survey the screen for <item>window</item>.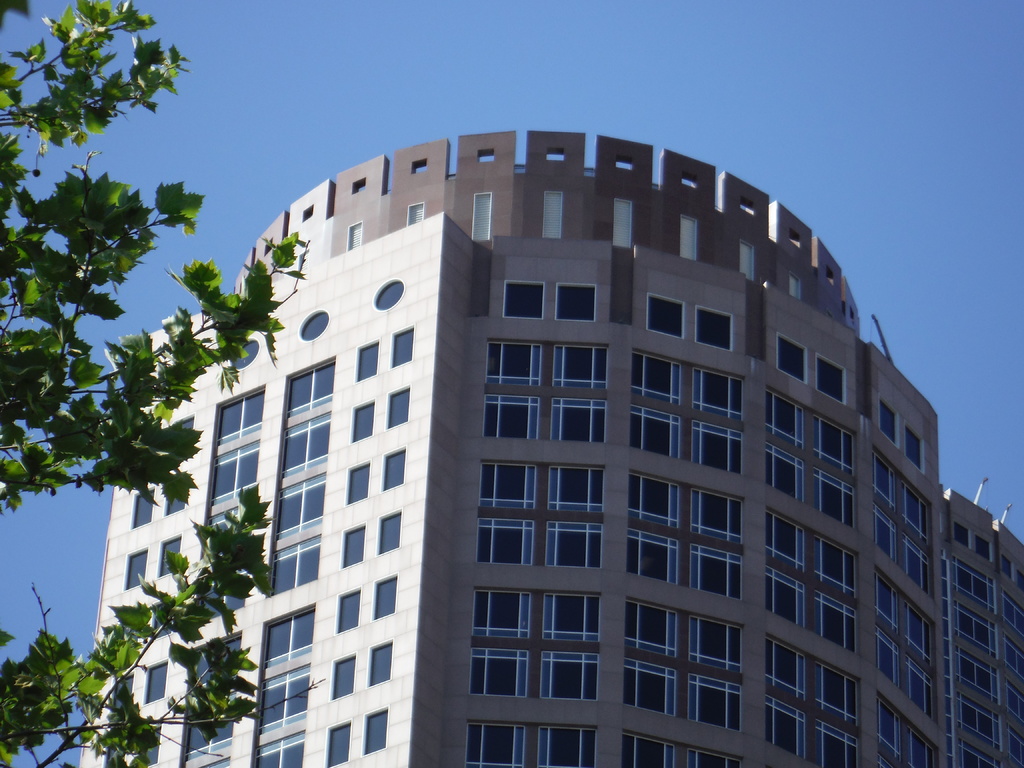
Survey found: left=639, top=287, right=690, bottom=339.
